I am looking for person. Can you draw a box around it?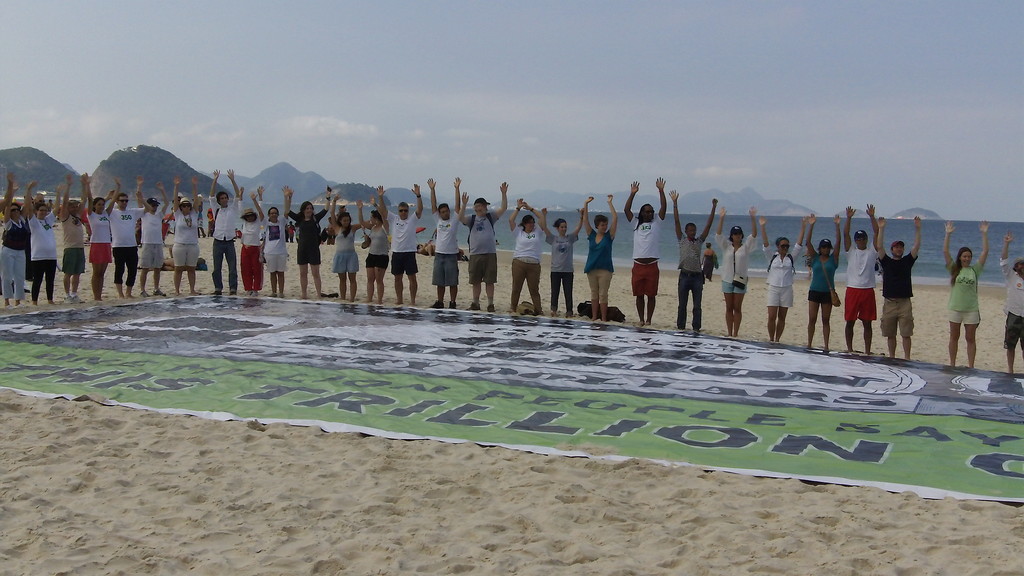
Sure, the bounding box is select_region(61, 164, 95, 310).
